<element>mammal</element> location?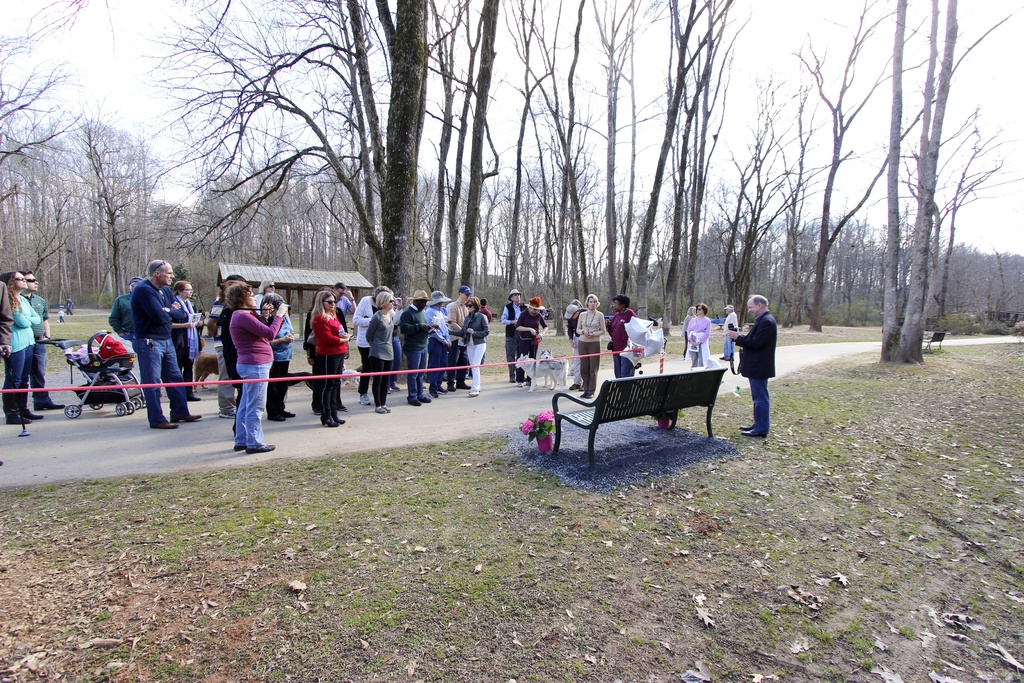
201/272/244/416
